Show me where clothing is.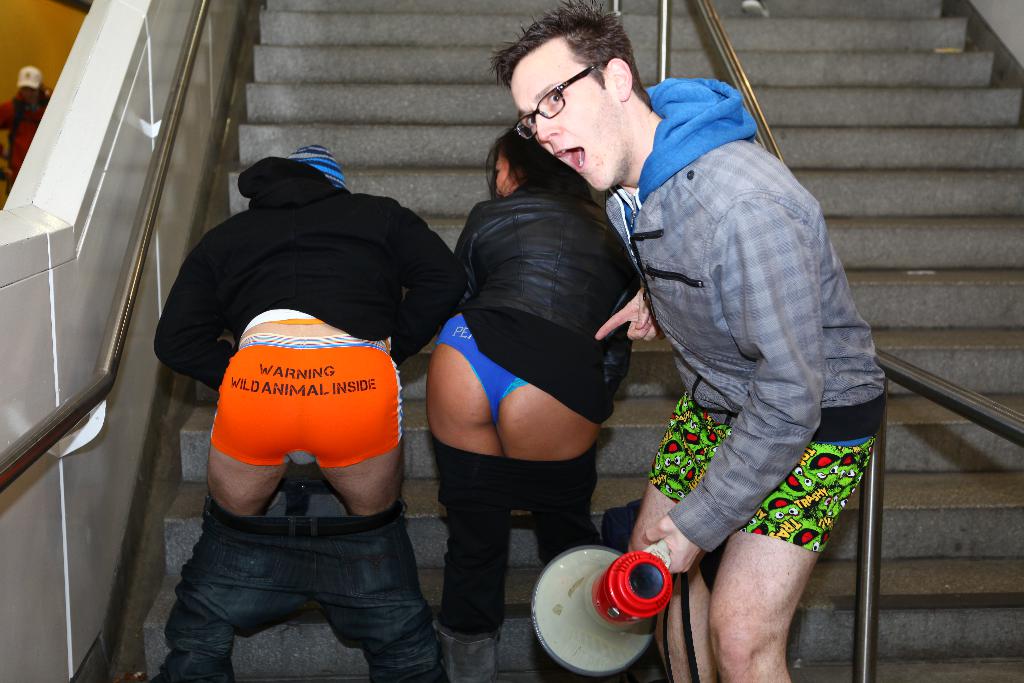
clothing is at box(425, 426, 601, 682).
